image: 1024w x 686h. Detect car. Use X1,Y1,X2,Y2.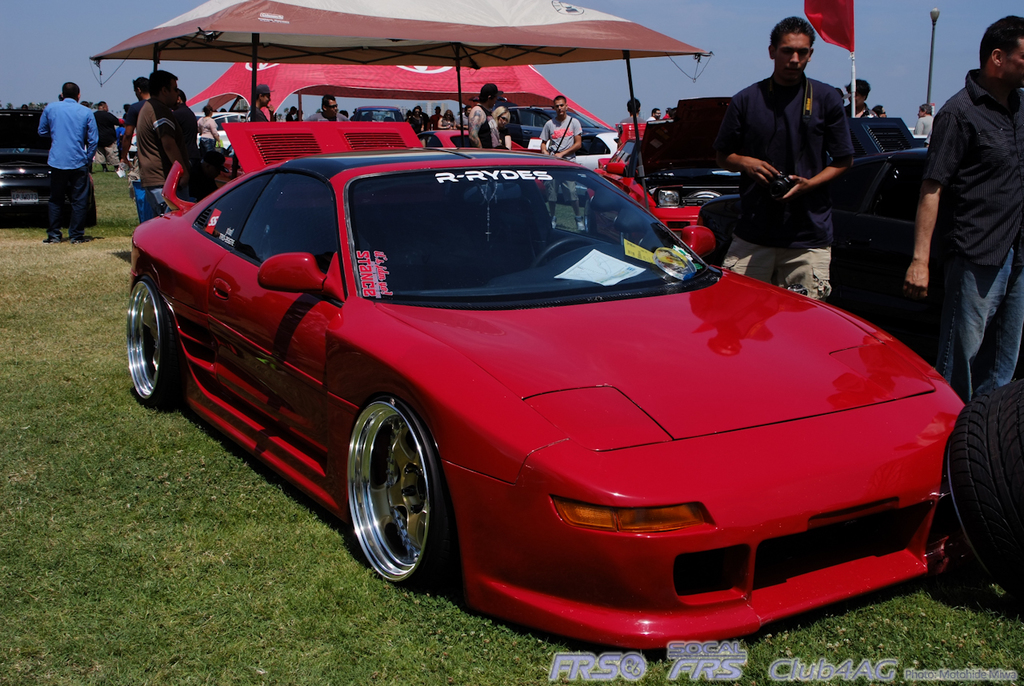
126,144,963,649.
